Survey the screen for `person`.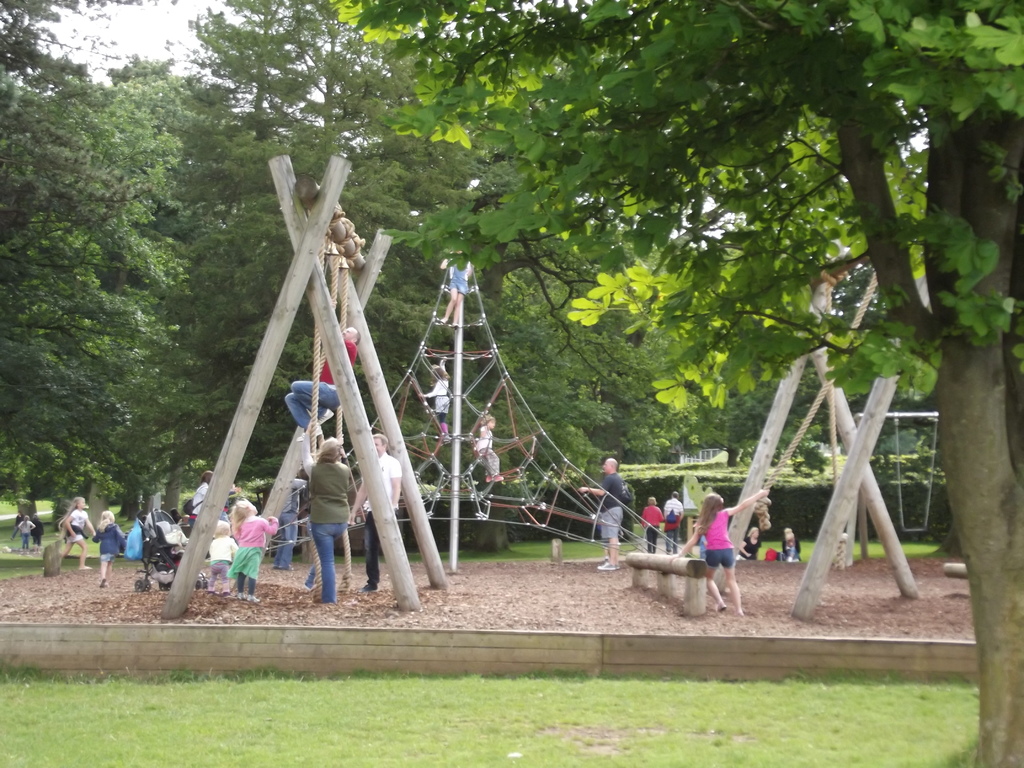
Survey found: left=664, top=487, right=687, bottom=554.
